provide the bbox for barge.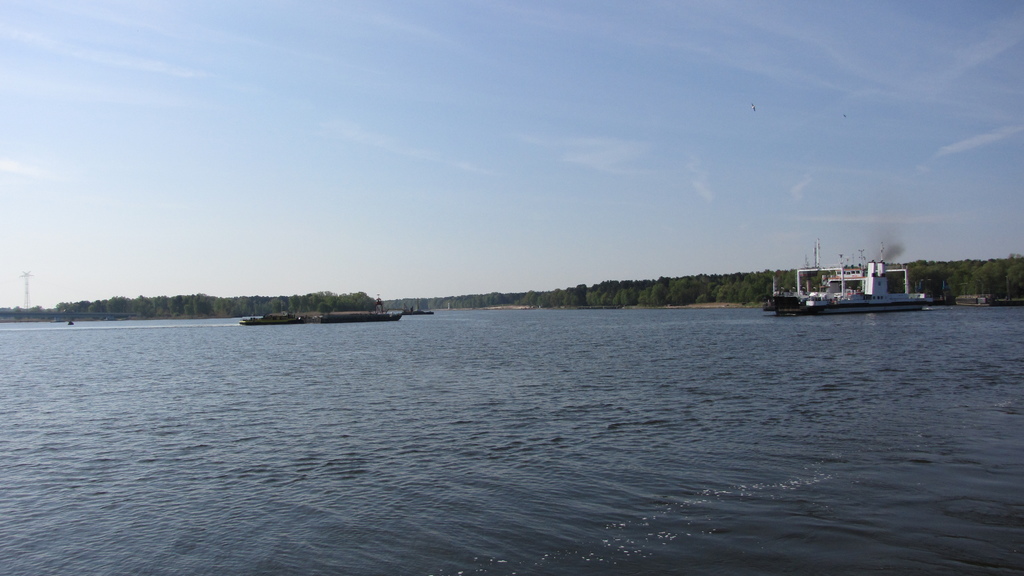
bbox(766, 239, 933, 314).
